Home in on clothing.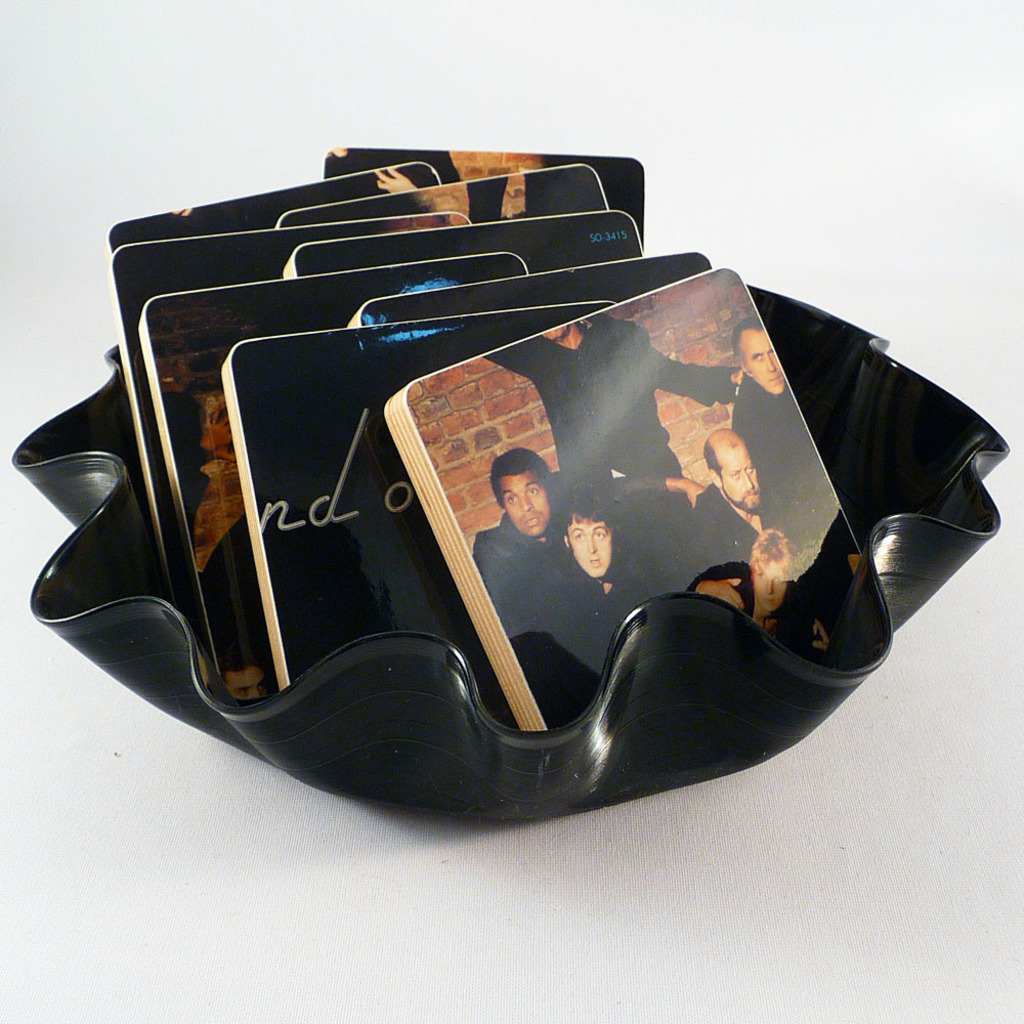
Homed in at 478/312/734/575.
